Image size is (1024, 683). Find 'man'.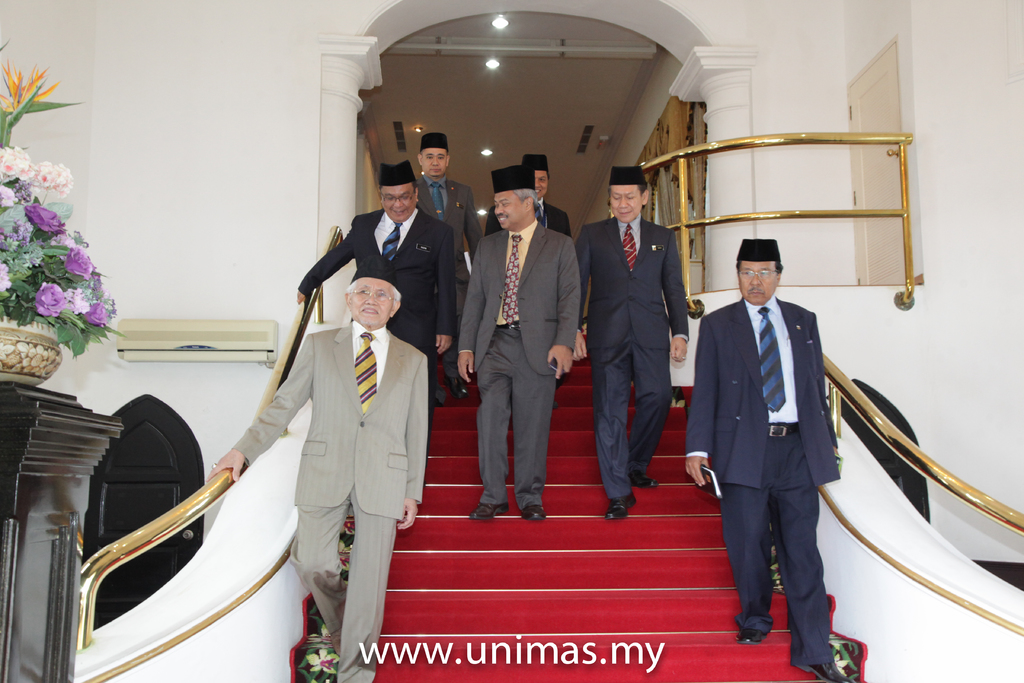
box=[296, 160, 456, 487].
